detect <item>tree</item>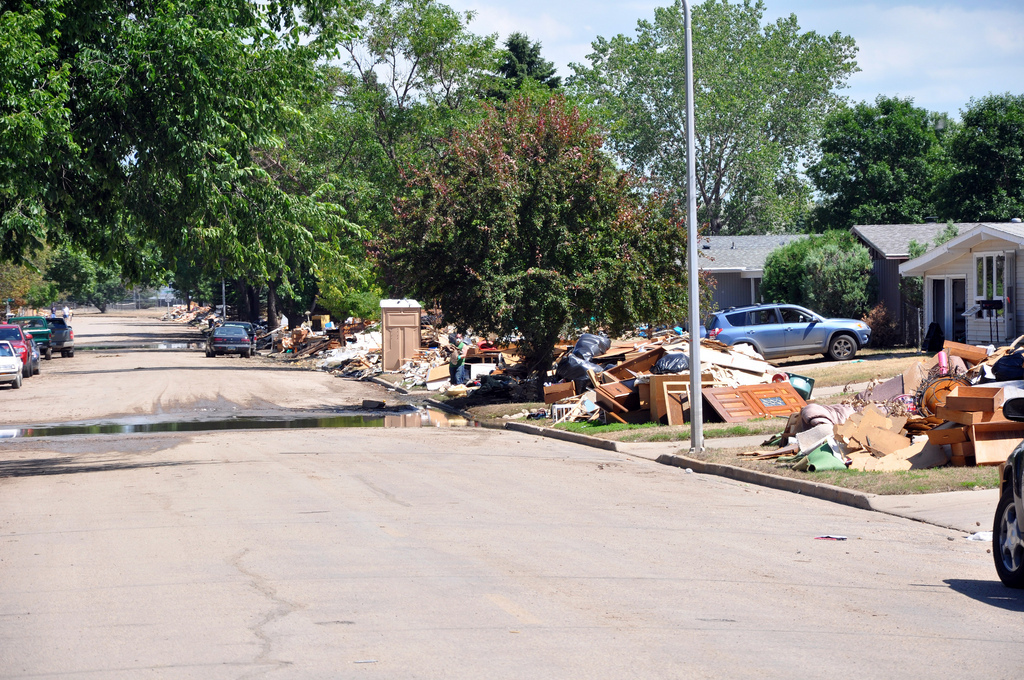
BBox(933, 66, 1023, 212)
